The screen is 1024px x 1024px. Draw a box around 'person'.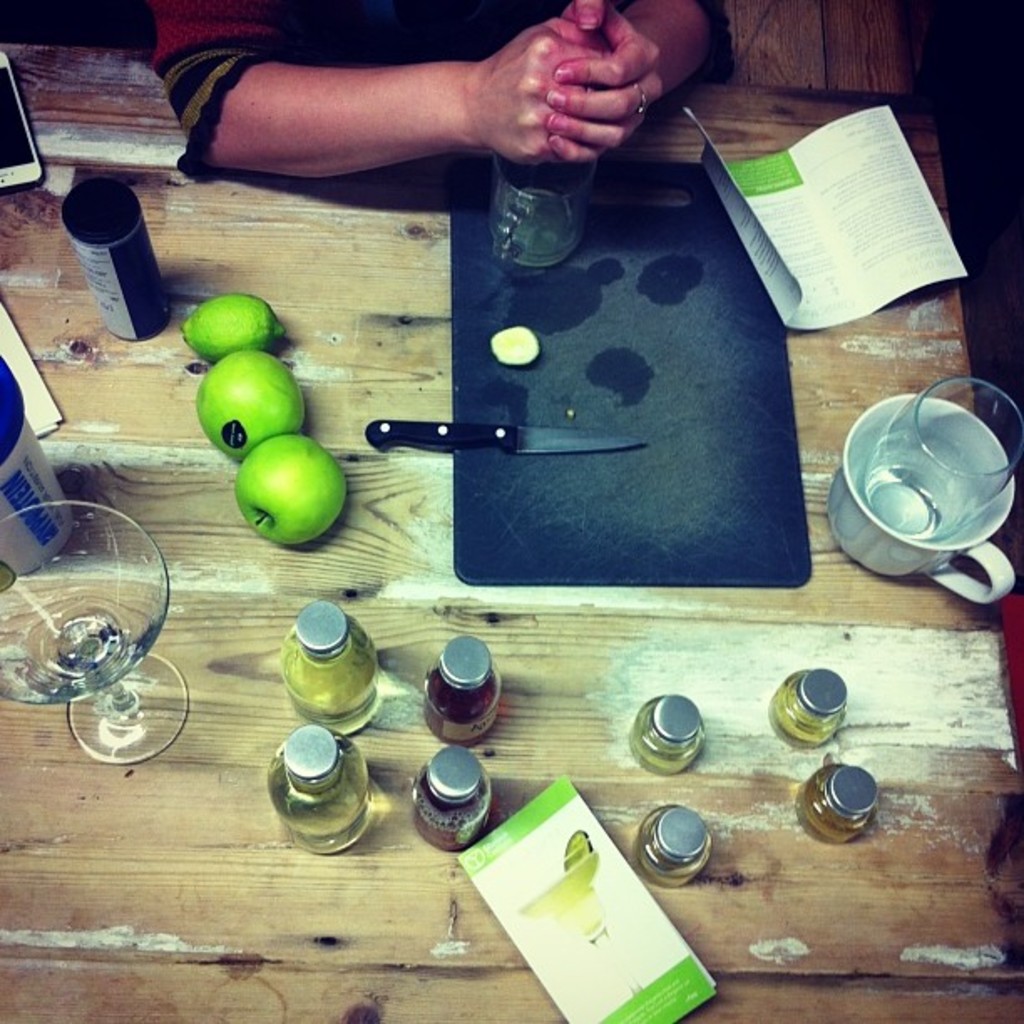
select_region(177, 0, 641, 201).
